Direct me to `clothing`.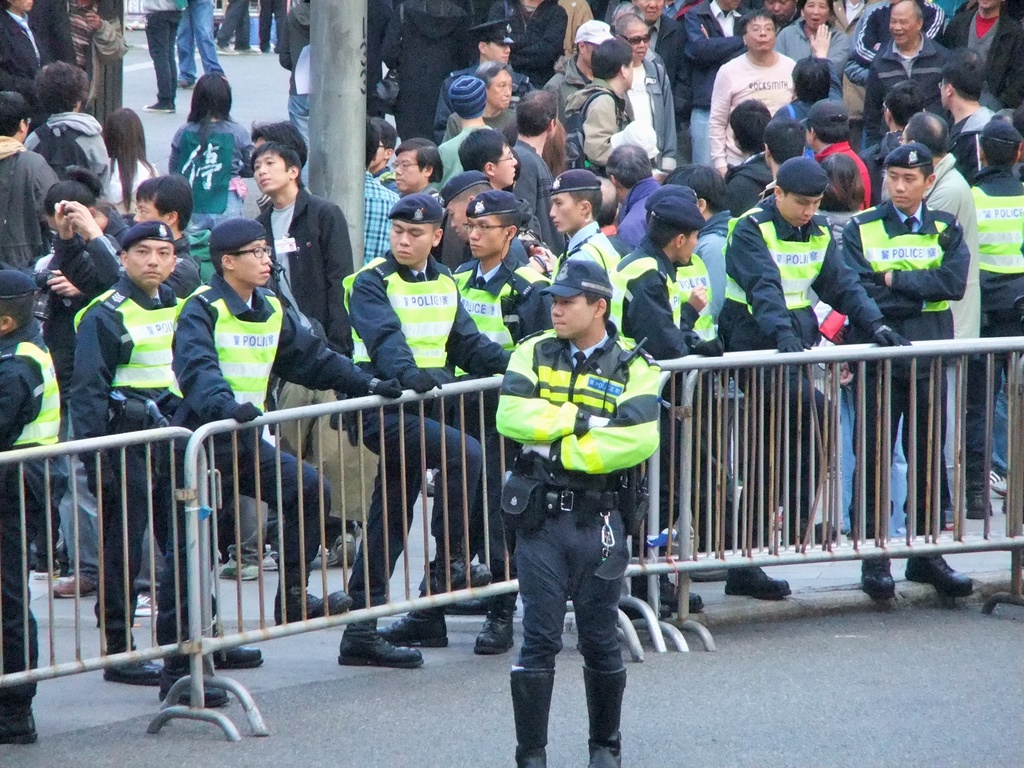
Direction: [left=278, top=0, right=309, bottom=149].
